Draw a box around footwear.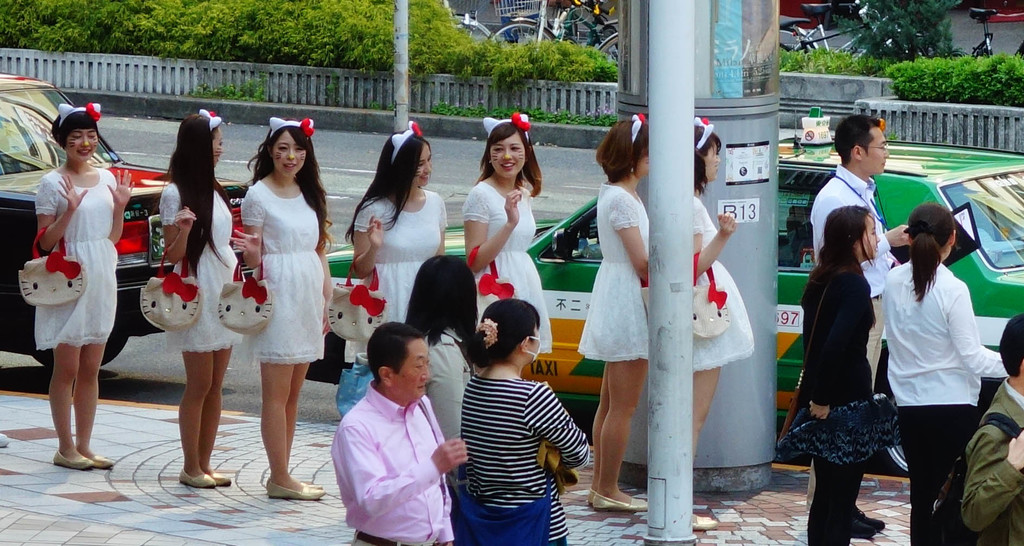
[left=79, top=455, right=111, bottom=469].
